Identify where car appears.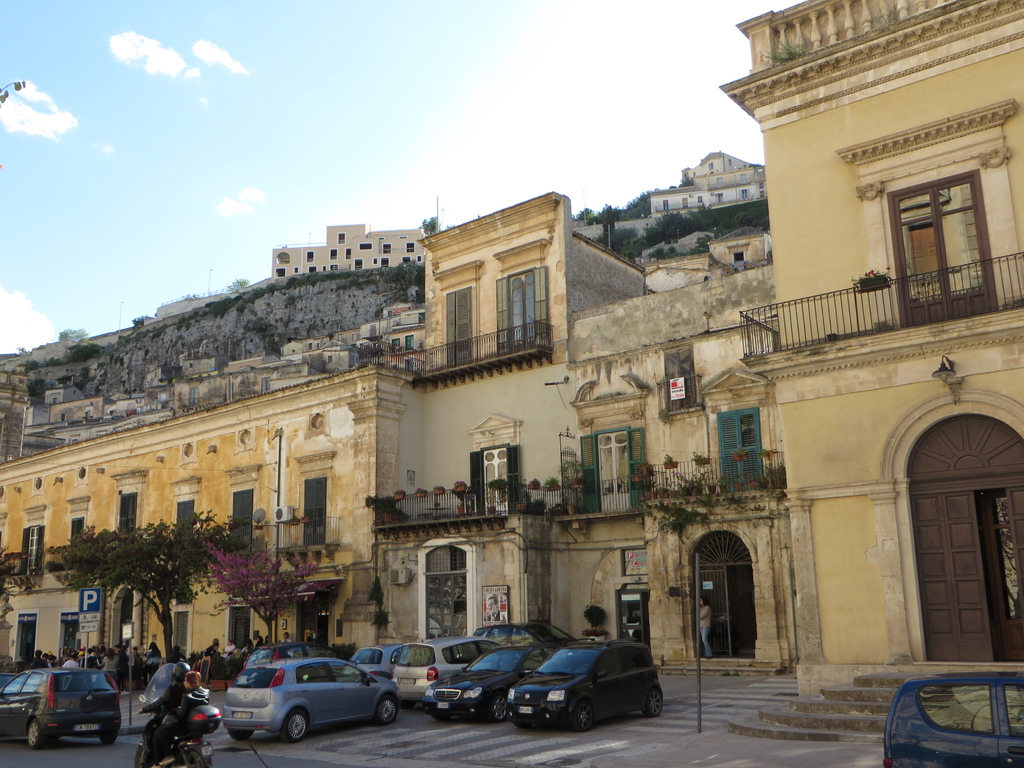
Appears at [0,662,123,749].
